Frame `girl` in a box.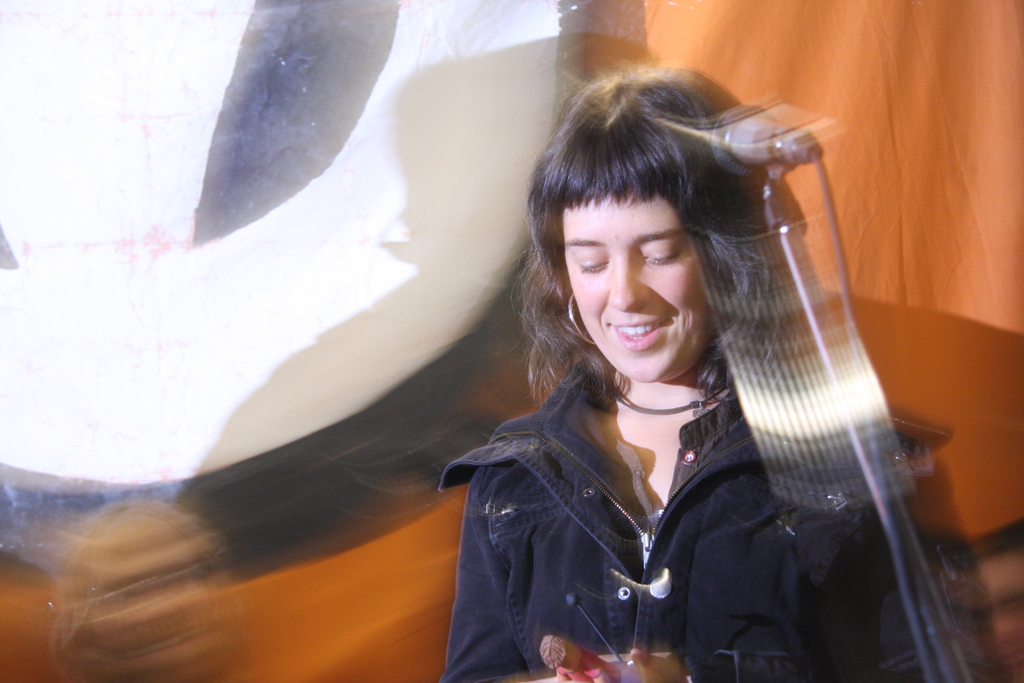
pyautogui.locateOnScreen(438, 60, 1003, 682).
